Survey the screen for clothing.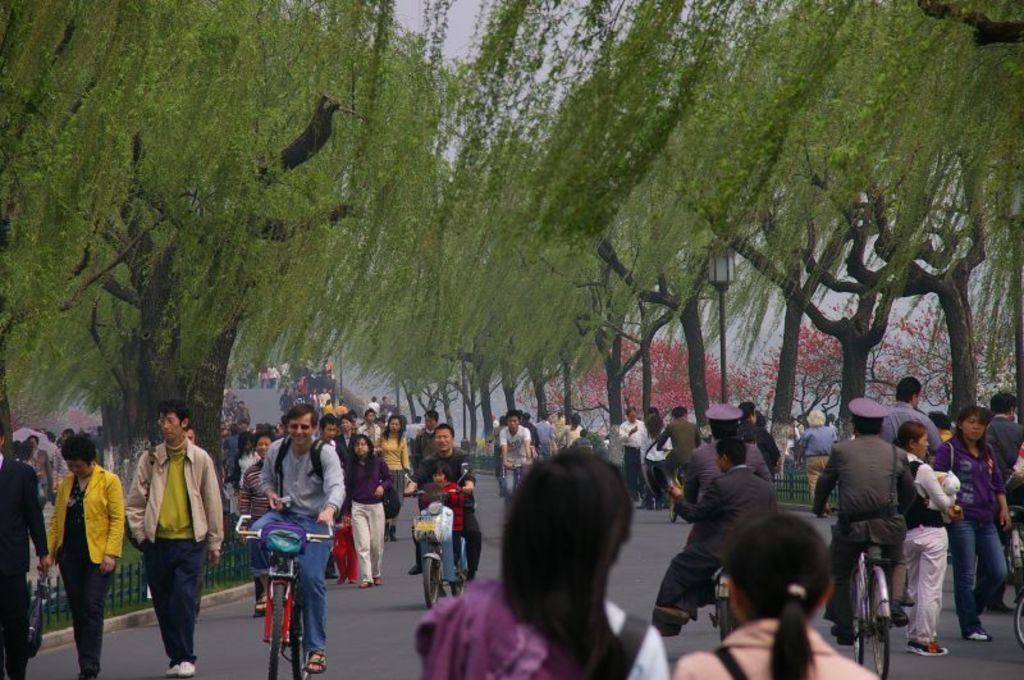
Survey found: (x1=905, y1=449, x2=951, y2=645).
